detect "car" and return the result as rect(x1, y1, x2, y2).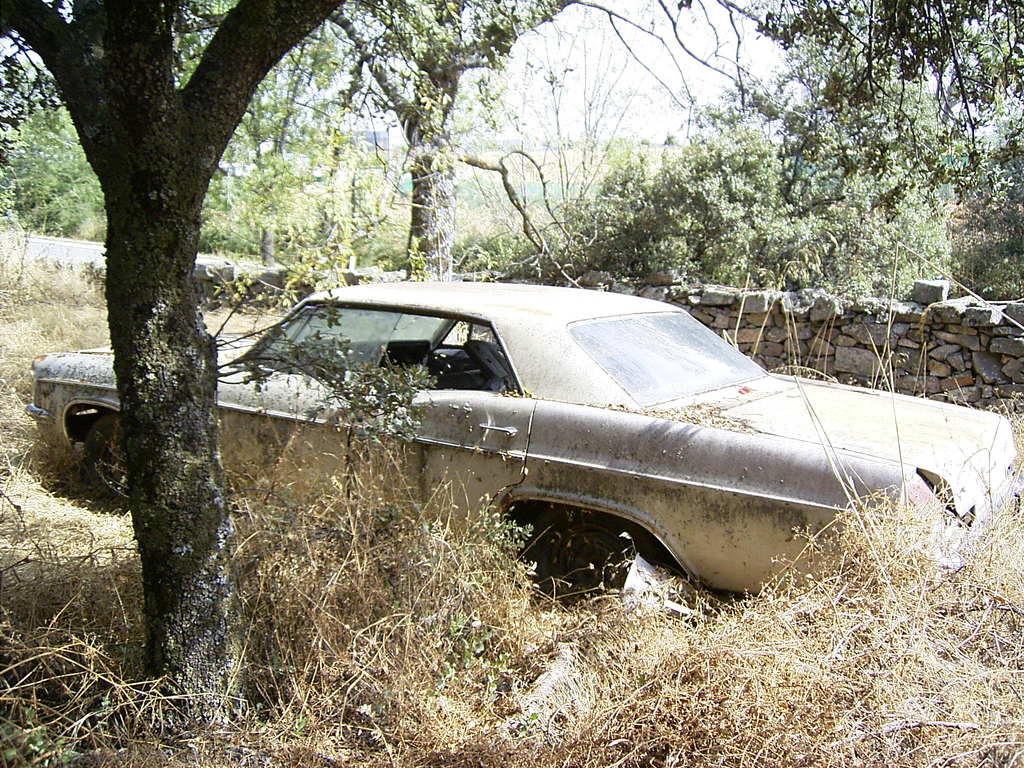
rect(190, 282, 951, 640).
